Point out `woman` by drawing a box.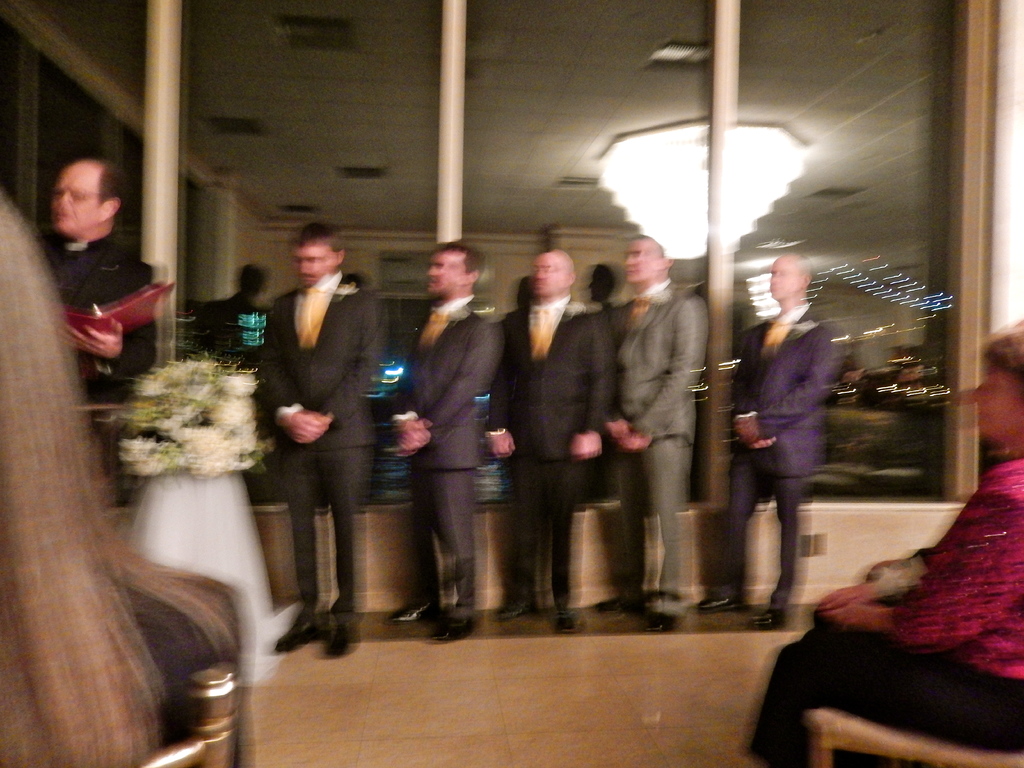
{"left": 749, "top": 321, "right": 1023, "bottom": 767}.
